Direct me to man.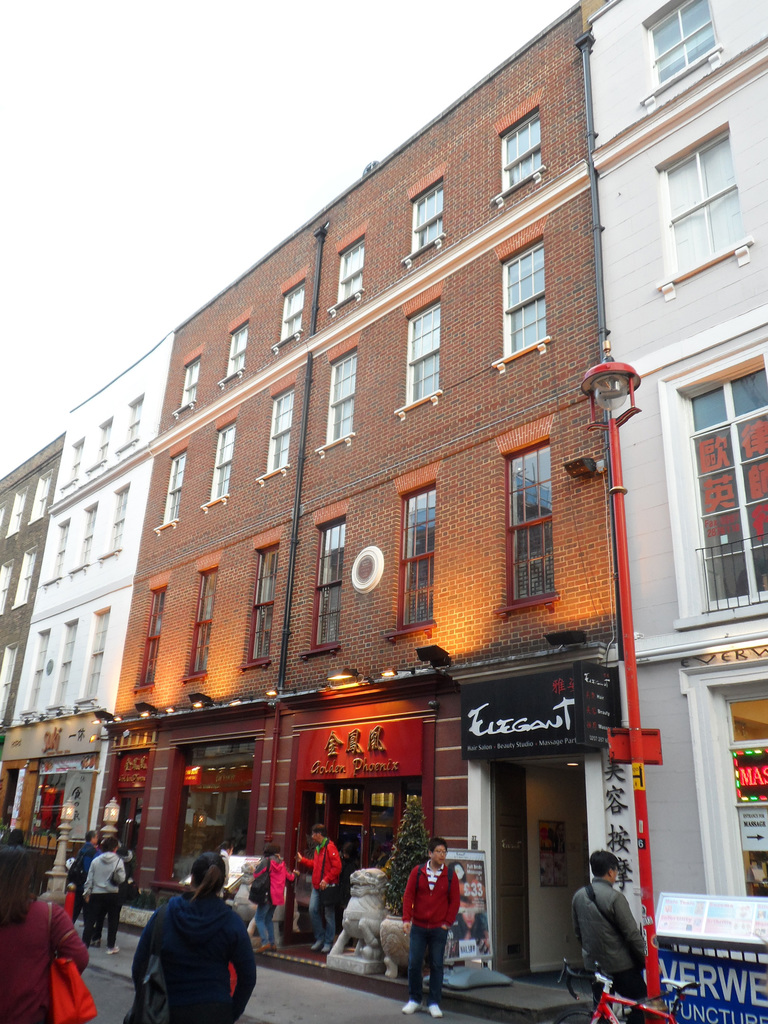
Direction: {"x1": 401, "y1": 838, "x2": 466, "y2": 1015}.
